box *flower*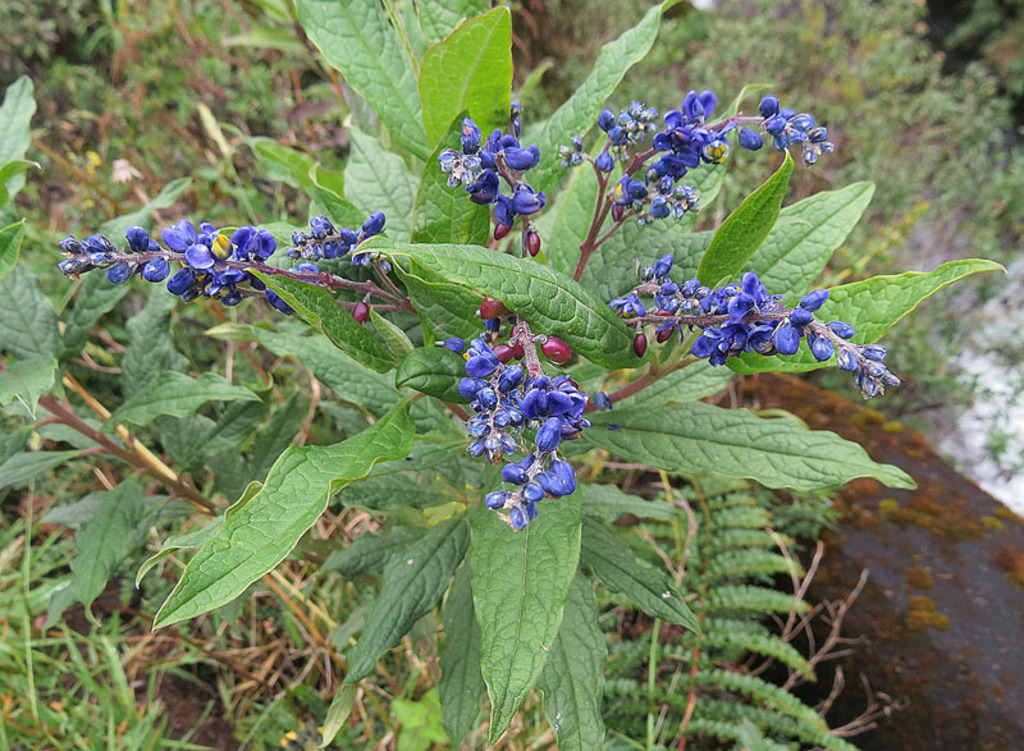
558, 87, 832, 230
